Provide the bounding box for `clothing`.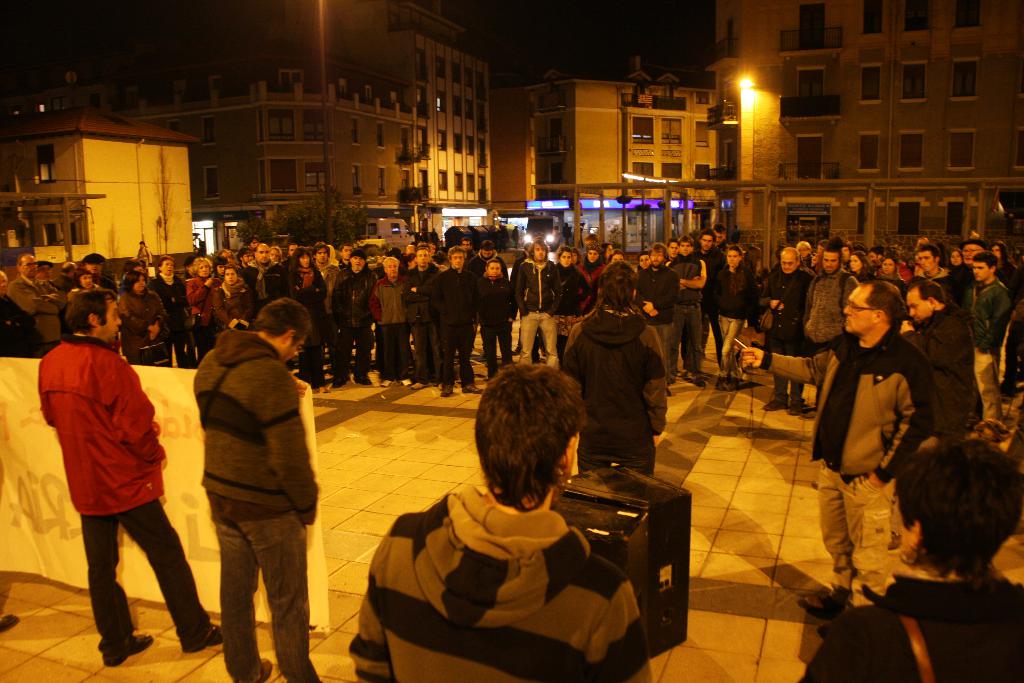
[x1=580, y1=254, x2=605, y2=311].
